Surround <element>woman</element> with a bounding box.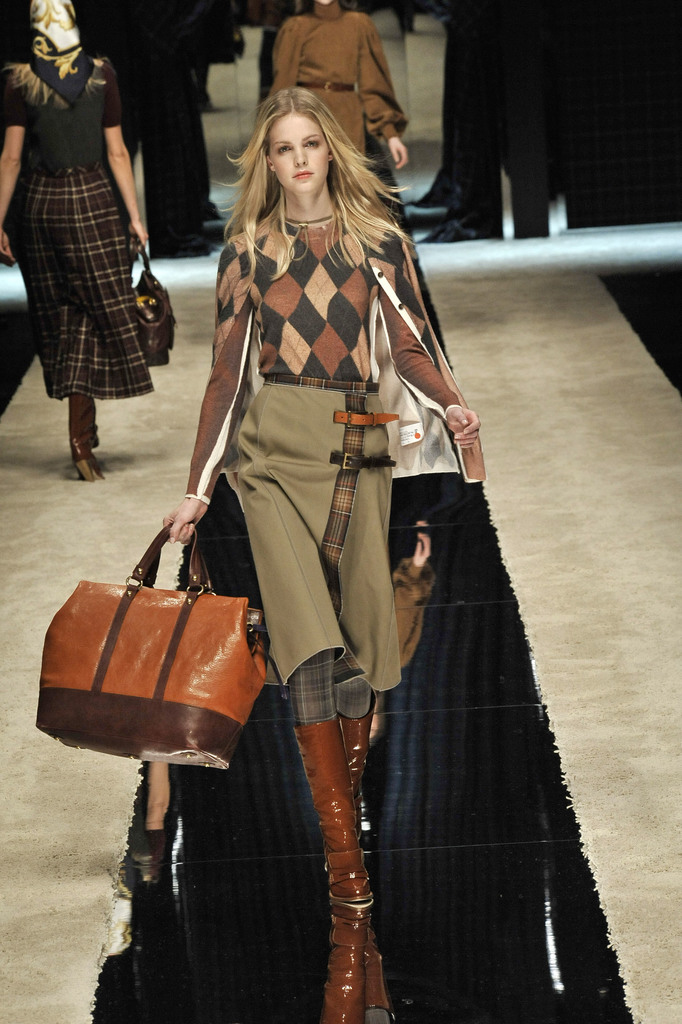
BBox(0, 0, 168, 494).
